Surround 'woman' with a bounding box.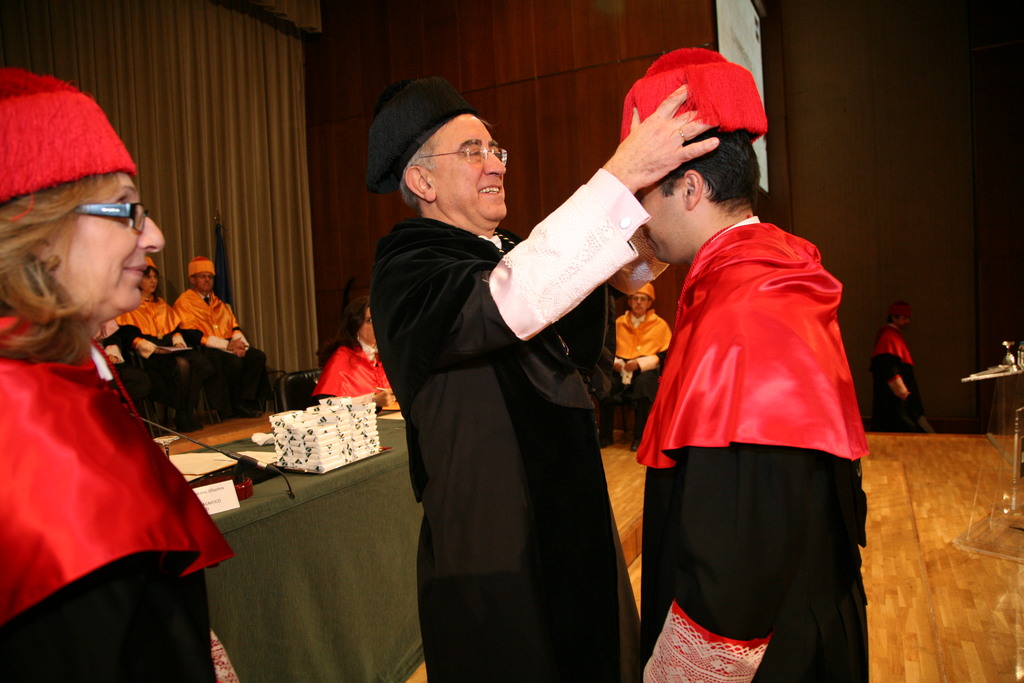
locate(310, 298, 412, 408).
